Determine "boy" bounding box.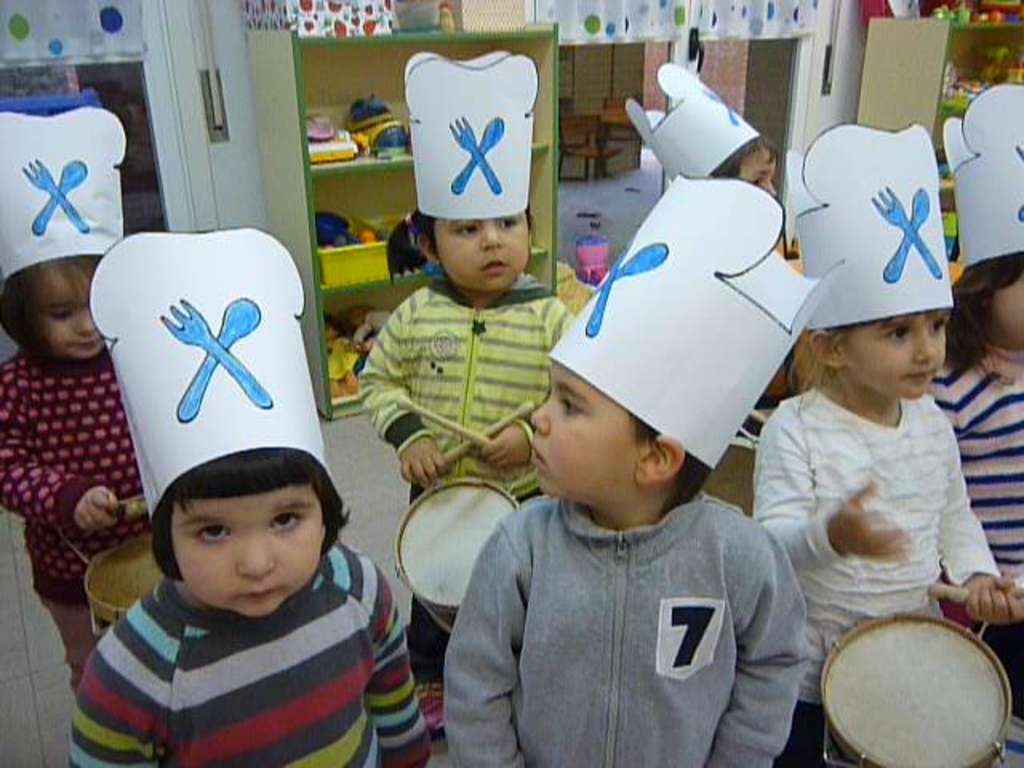
Determined: [x1=66, y1=440, x2=437, y2=766].
